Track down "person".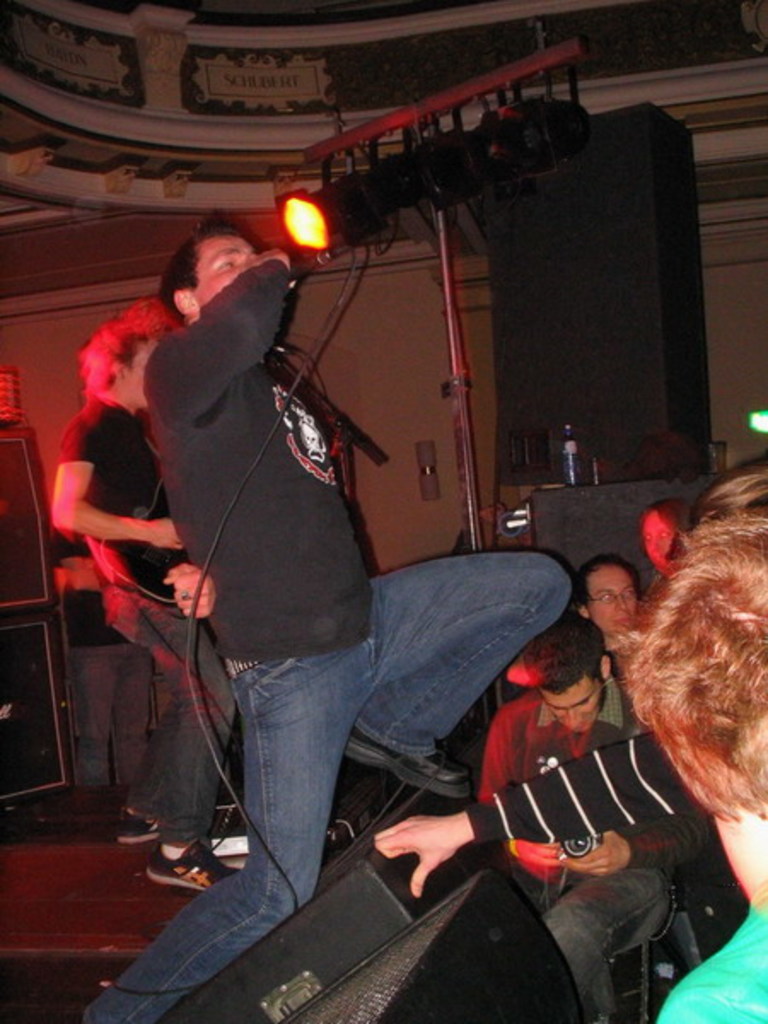
Tracked to locate(476, 613, 659, 1022).
